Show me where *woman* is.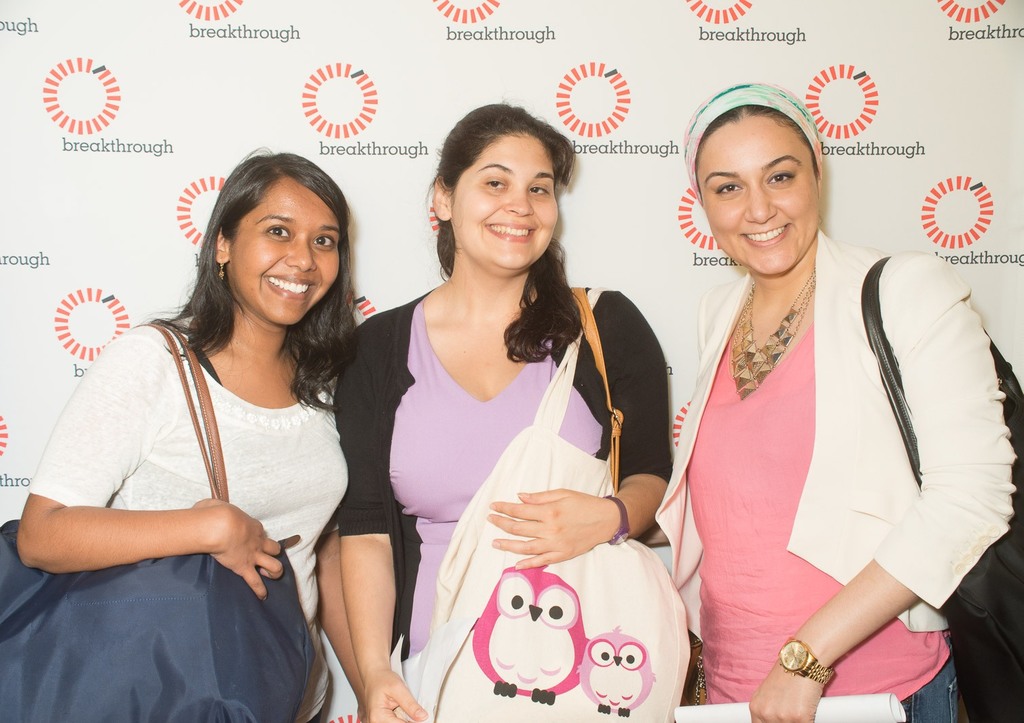
*woman* is at select_region(17, 143, 362, 722).
